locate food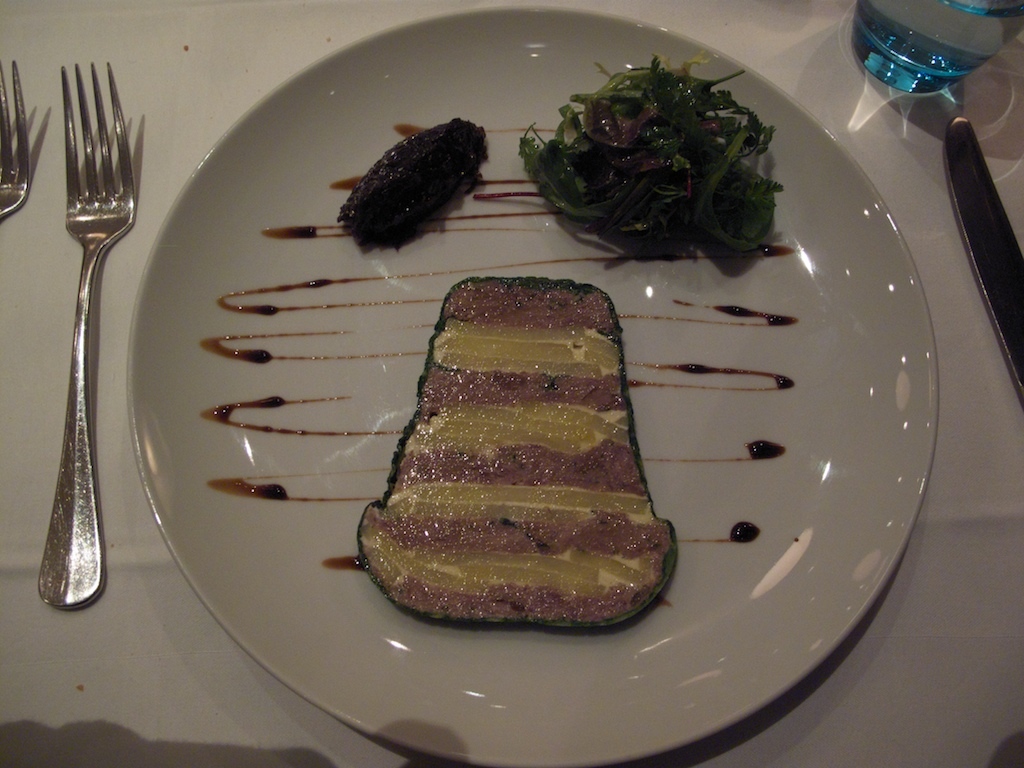
l=349, t=278, r=668, b=682
